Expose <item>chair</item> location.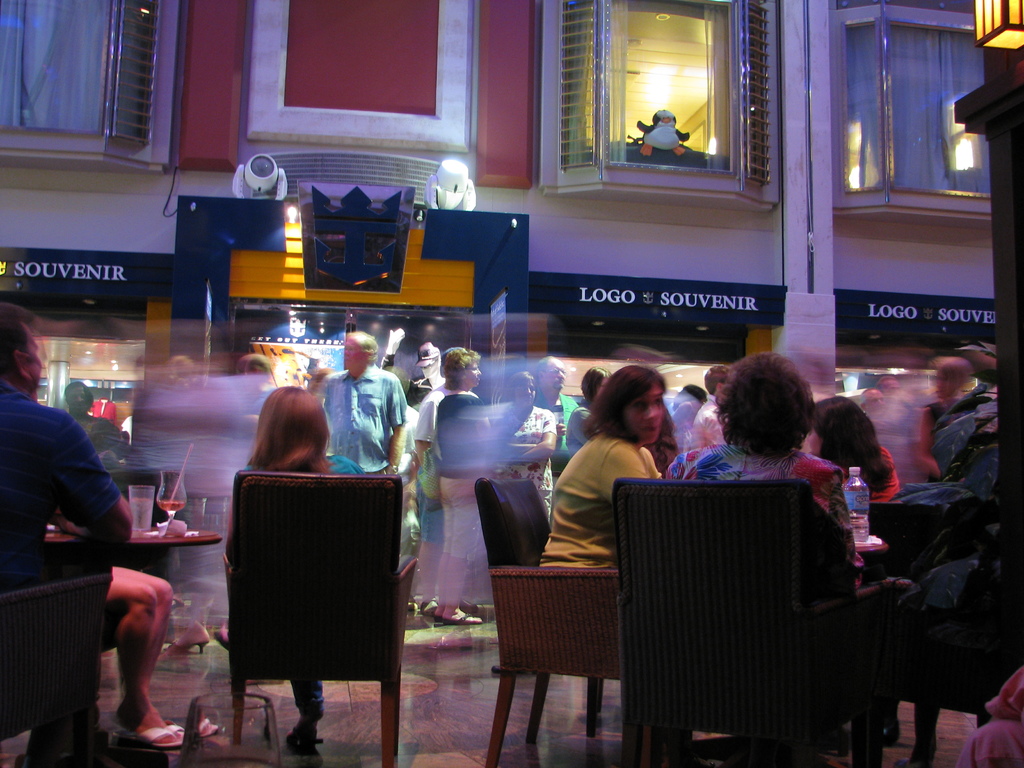
Exposed at locate(479, 474, 606, 762).
